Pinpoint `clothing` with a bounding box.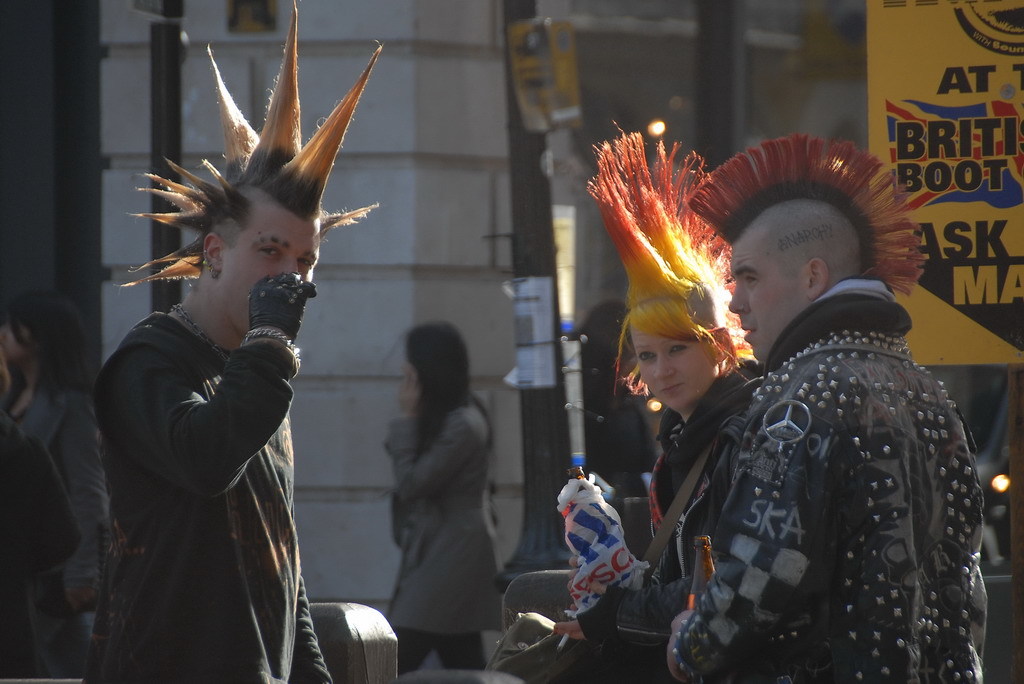
625, 268, 992, 683.
